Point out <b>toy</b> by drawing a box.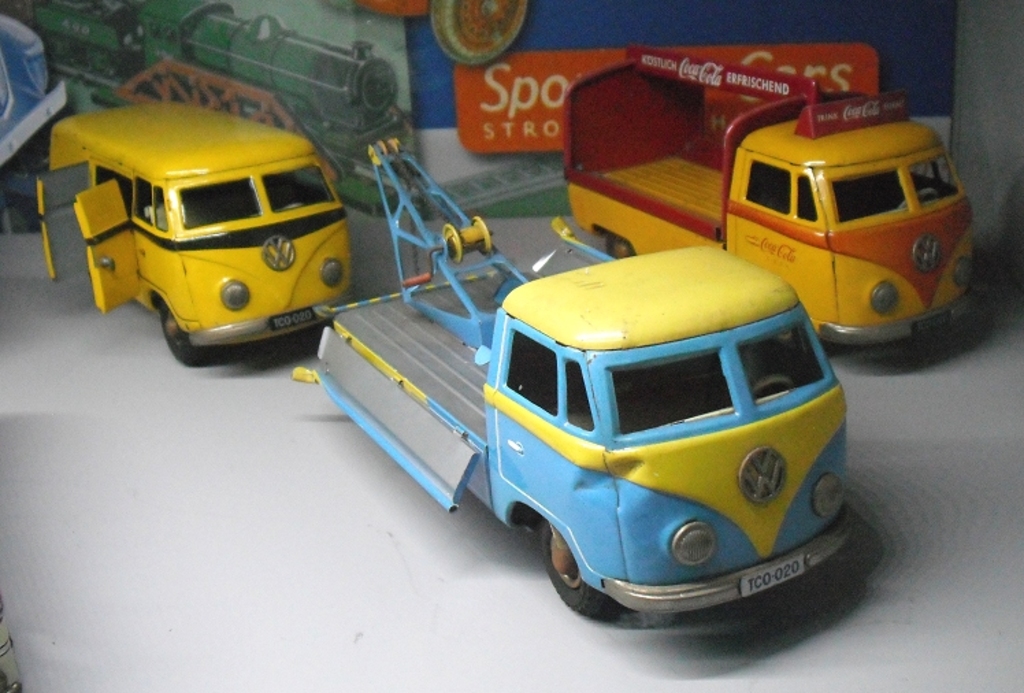
Rect(226, 175, 913, 609).
